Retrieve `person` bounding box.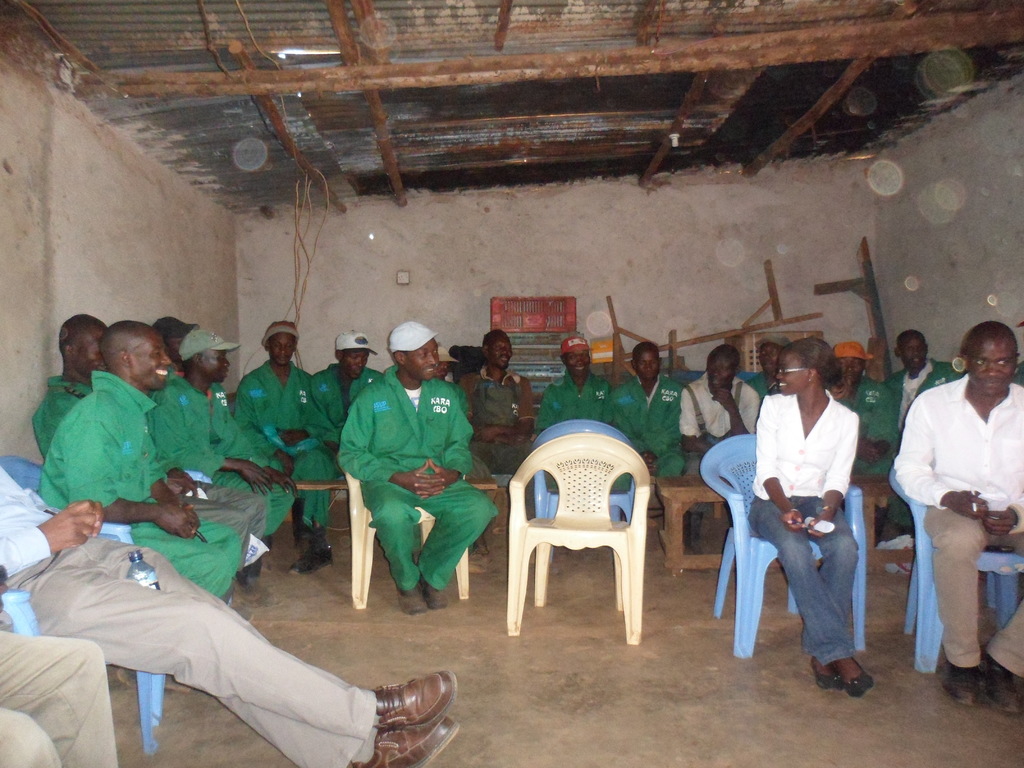
Bounding box: 463,333,538,472.
